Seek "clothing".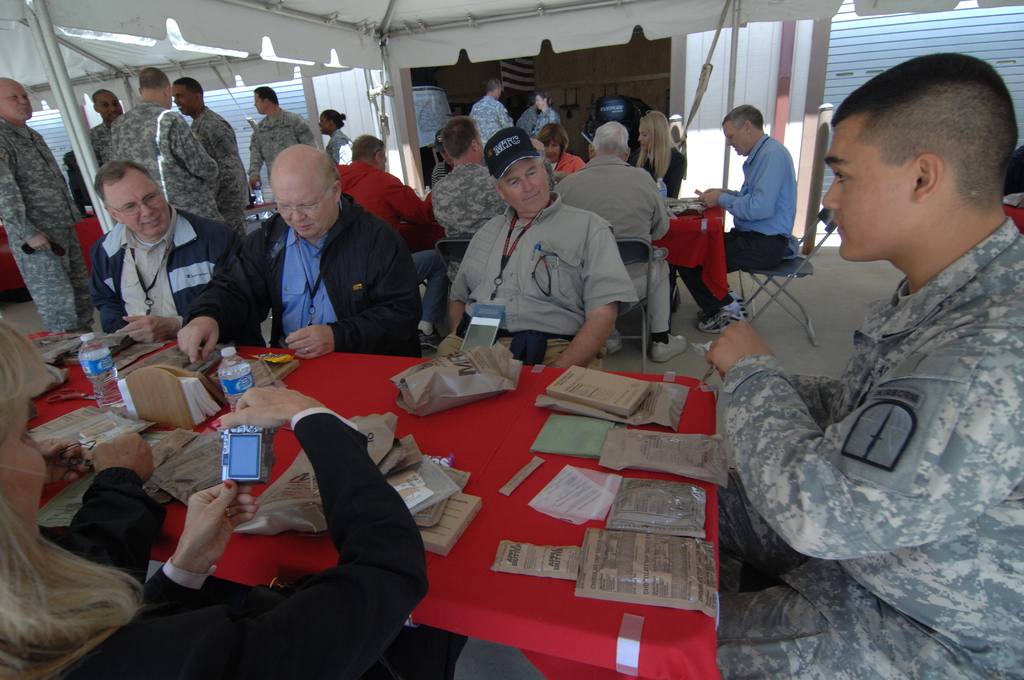
pyautogui.locateOnScreen(528, 104, 562, 138).
